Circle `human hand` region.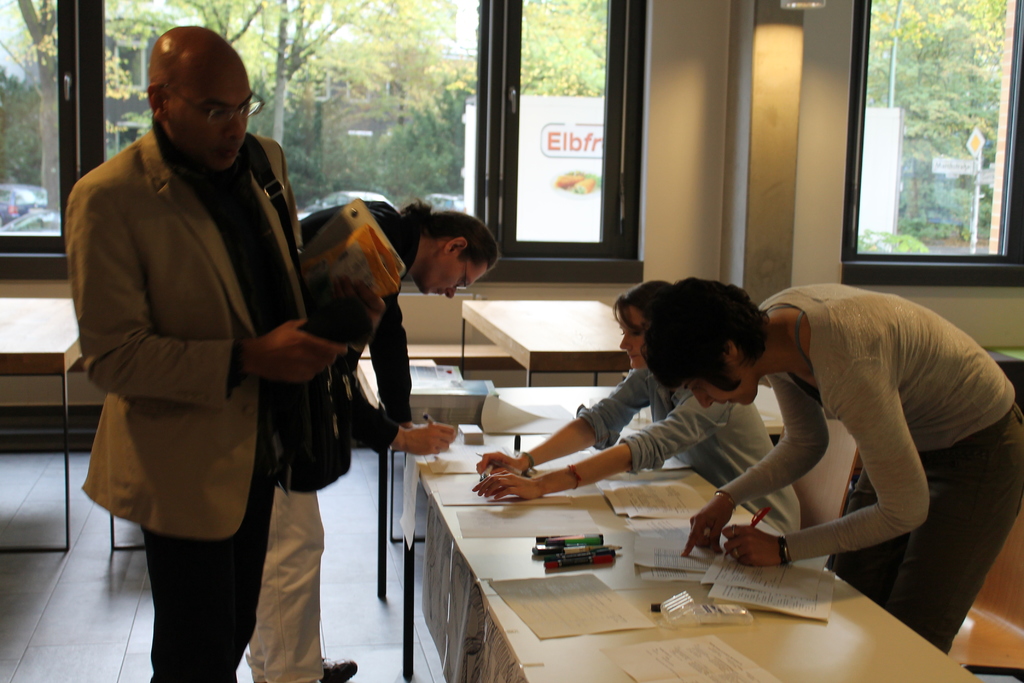
Region: (left=680, top=498, right=735, bottom=557).
